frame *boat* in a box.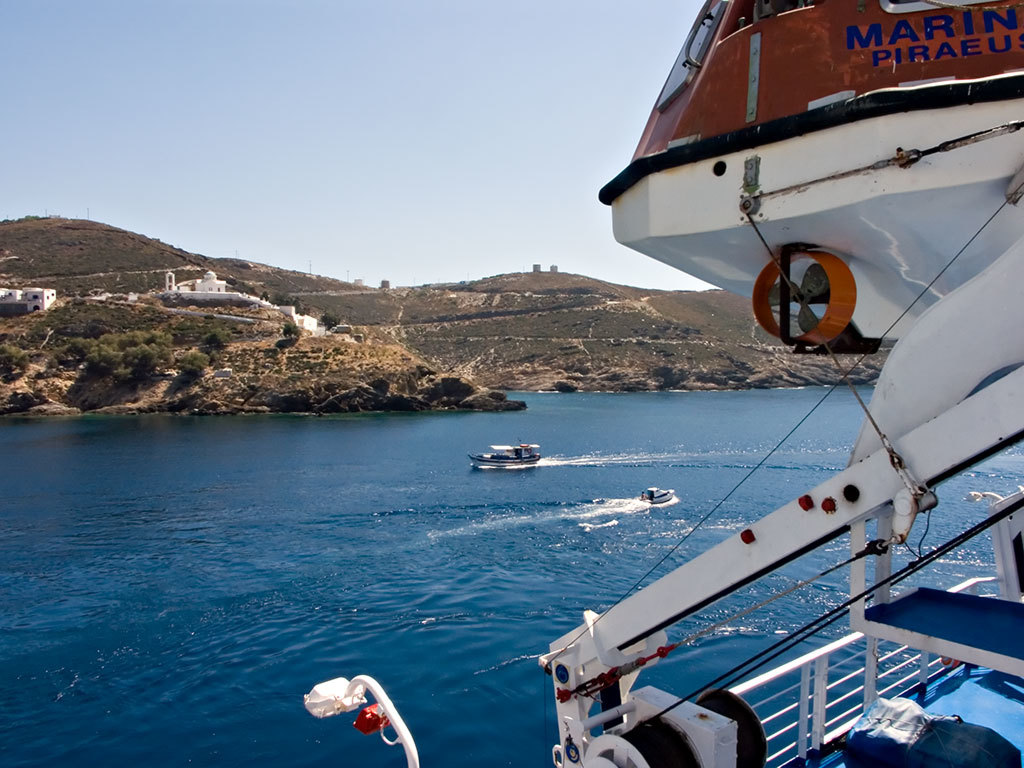
{"x1": 471, "y1": 445, "x2": 539, "y2": 476}.
